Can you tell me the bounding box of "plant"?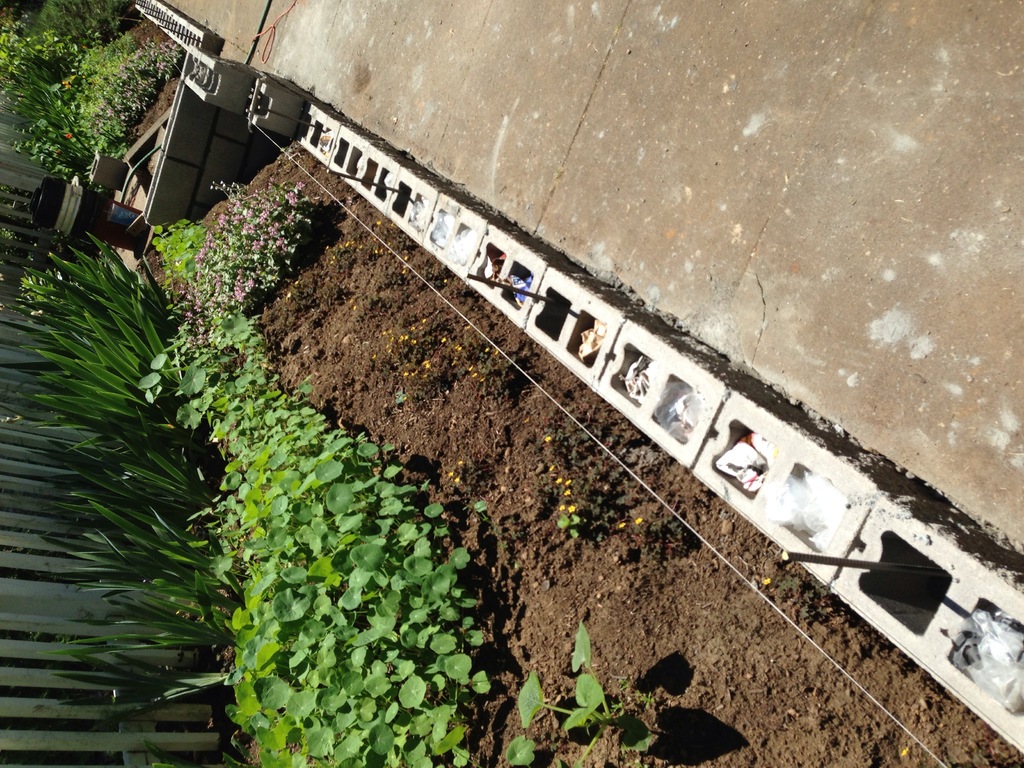
locate(182, 173, 336, 340).
